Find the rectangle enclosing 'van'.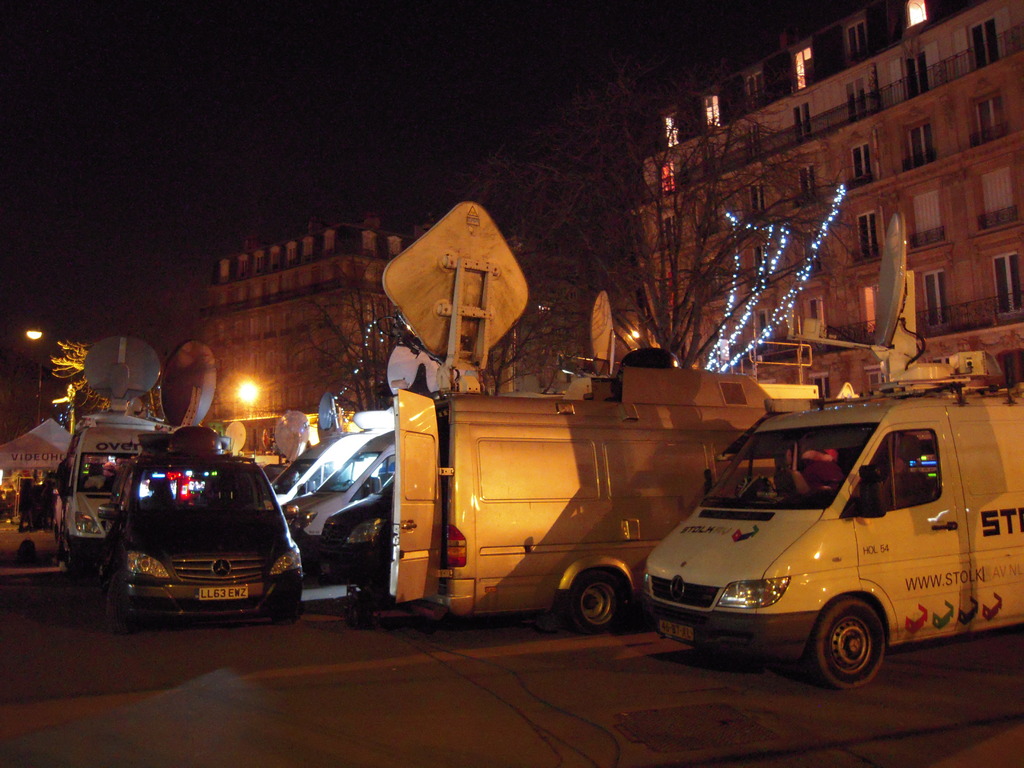
rect(96, 341, 308, 637).
